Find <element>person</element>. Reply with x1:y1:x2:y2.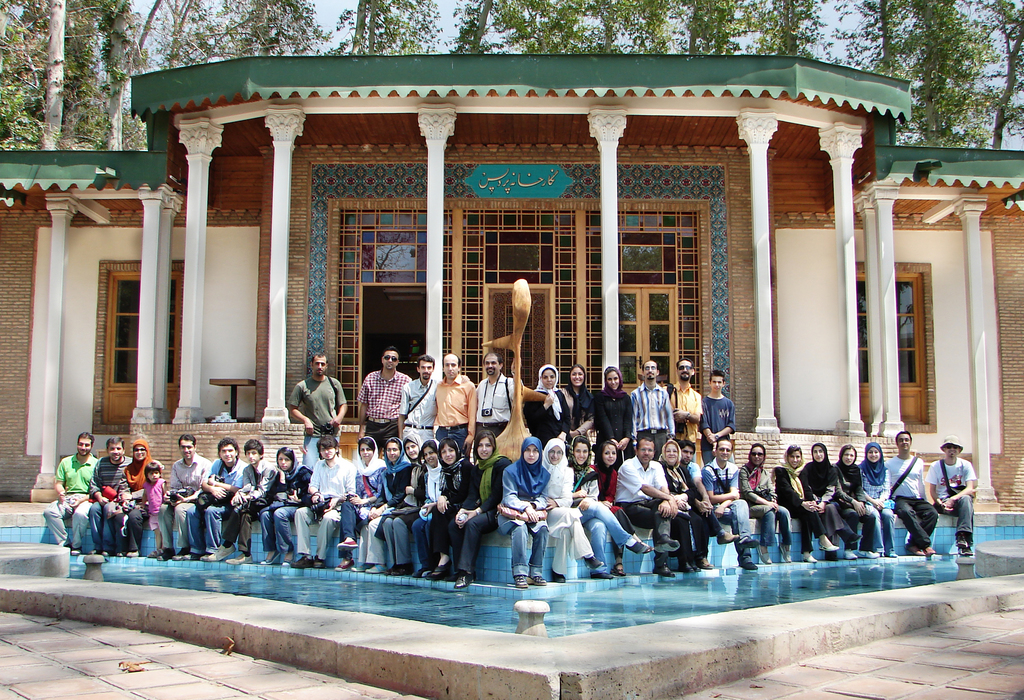
435:357:476:454.
